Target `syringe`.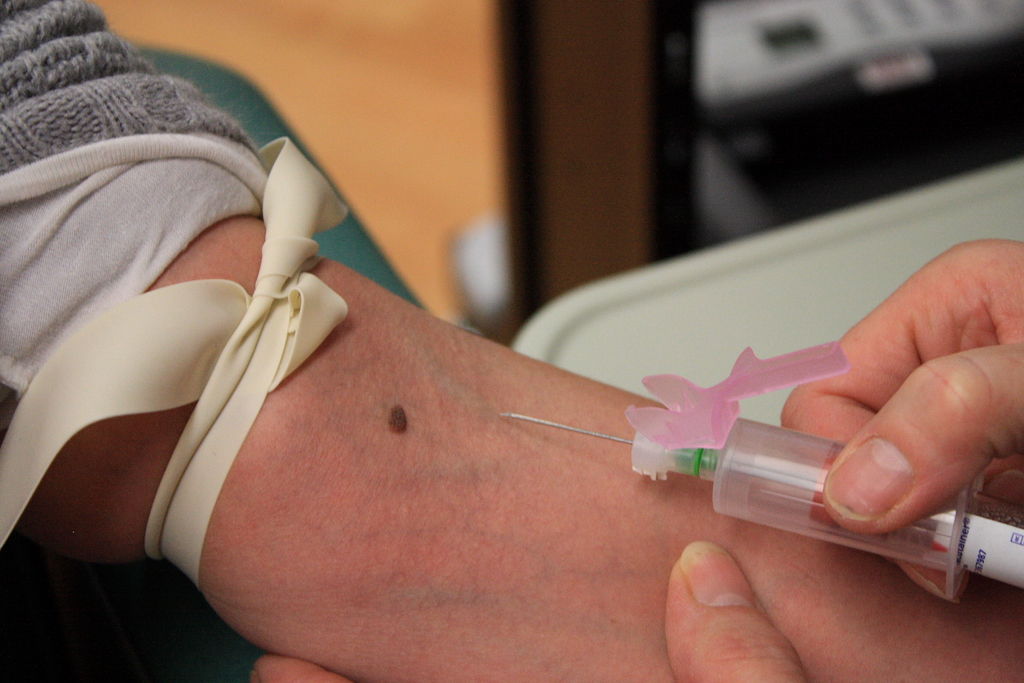
Target region: (left=500, top=347, right=1023, bottom=599).
